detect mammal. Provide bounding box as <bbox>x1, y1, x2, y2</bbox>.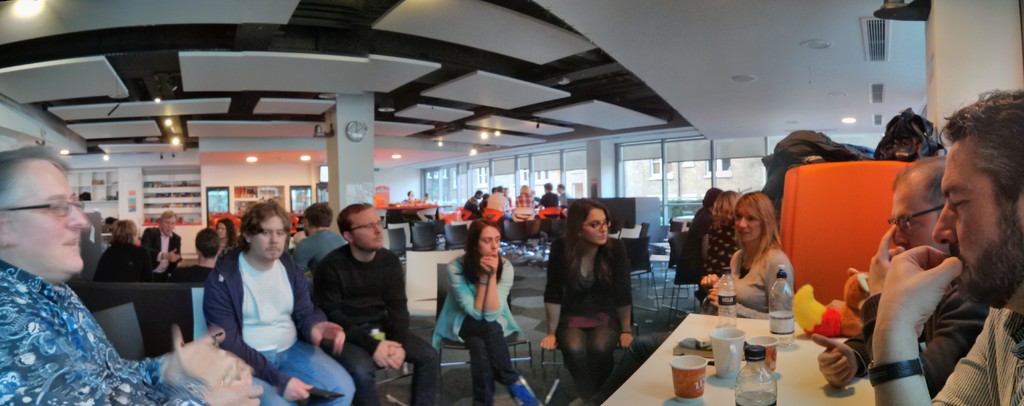
<bbox>90, 219, 149, 288</bbox>.
